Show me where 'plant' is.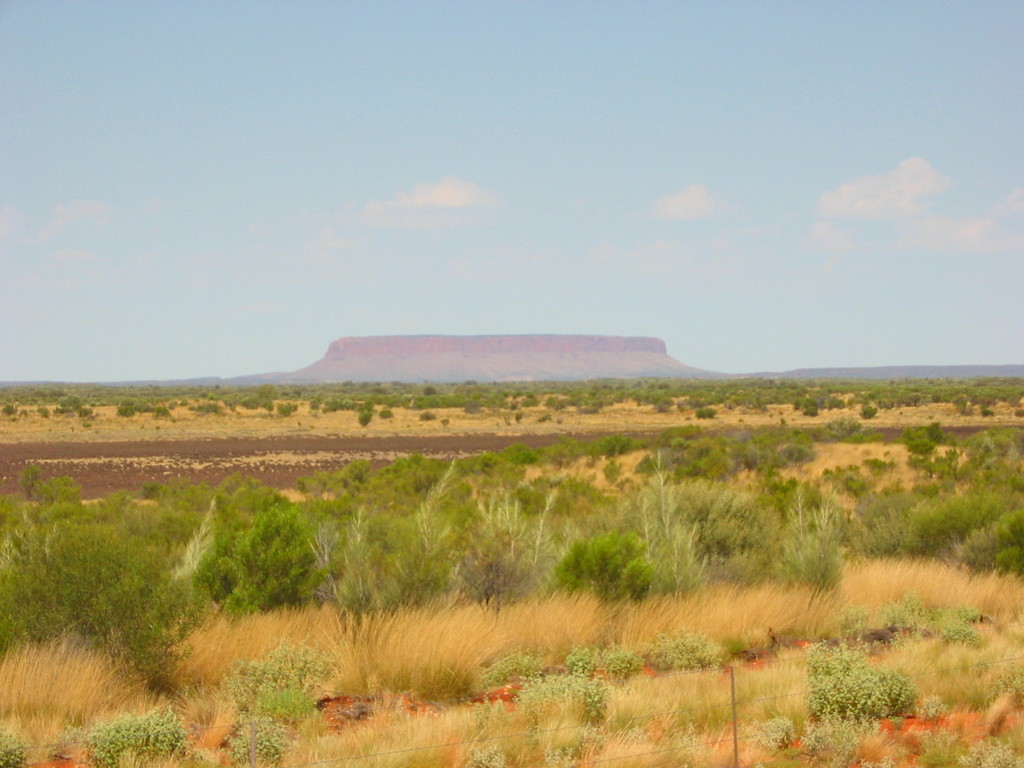
'plant' is at bbox(440, 418, 449, 429).
